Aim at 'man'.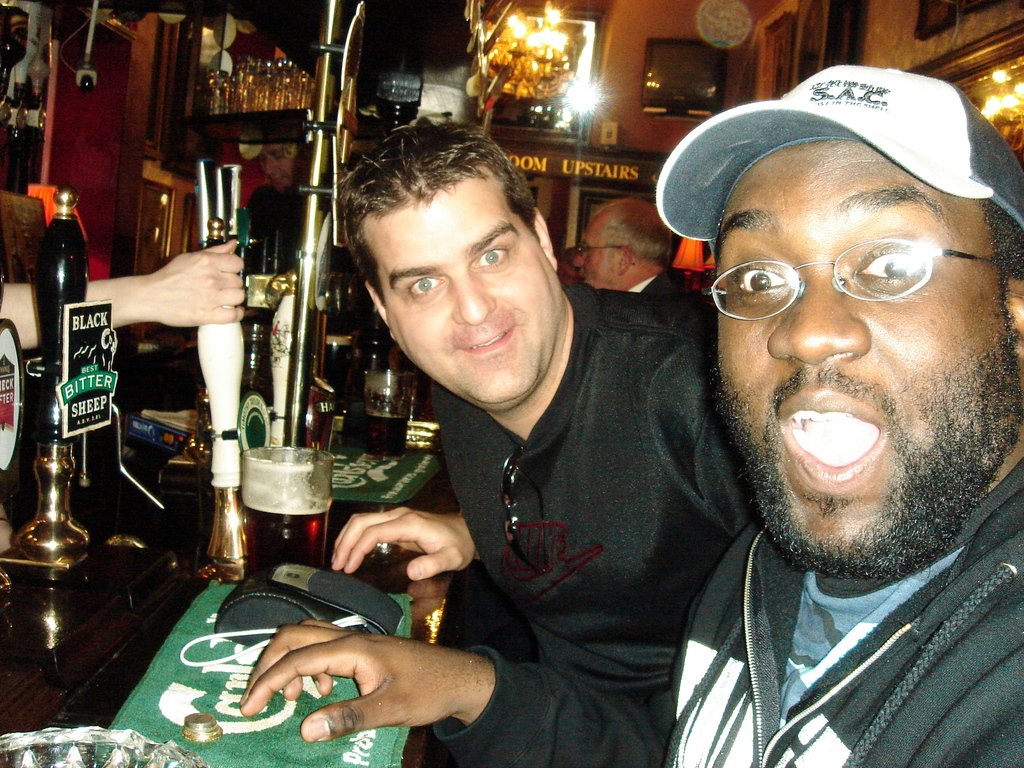
Aimed at (575, 196, 707, 297).
